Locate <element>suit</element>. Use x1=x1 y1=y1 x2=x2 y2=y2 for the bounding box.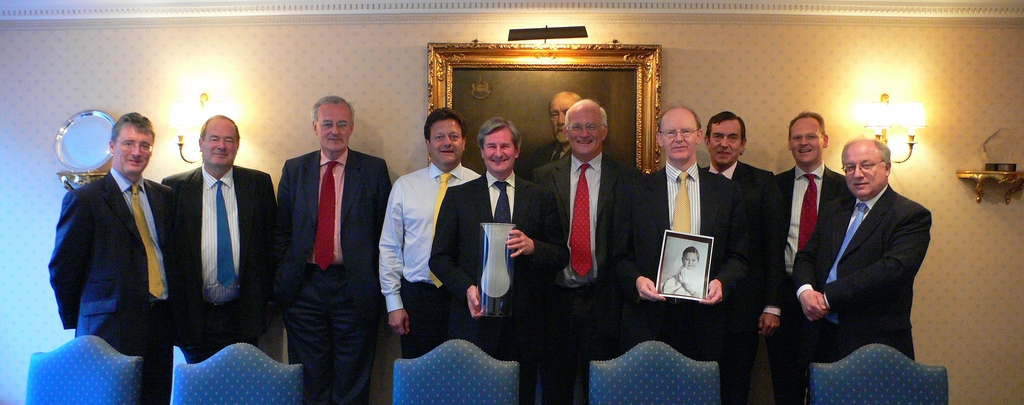
x1=621 y1=160 x2=753 y2=404.
